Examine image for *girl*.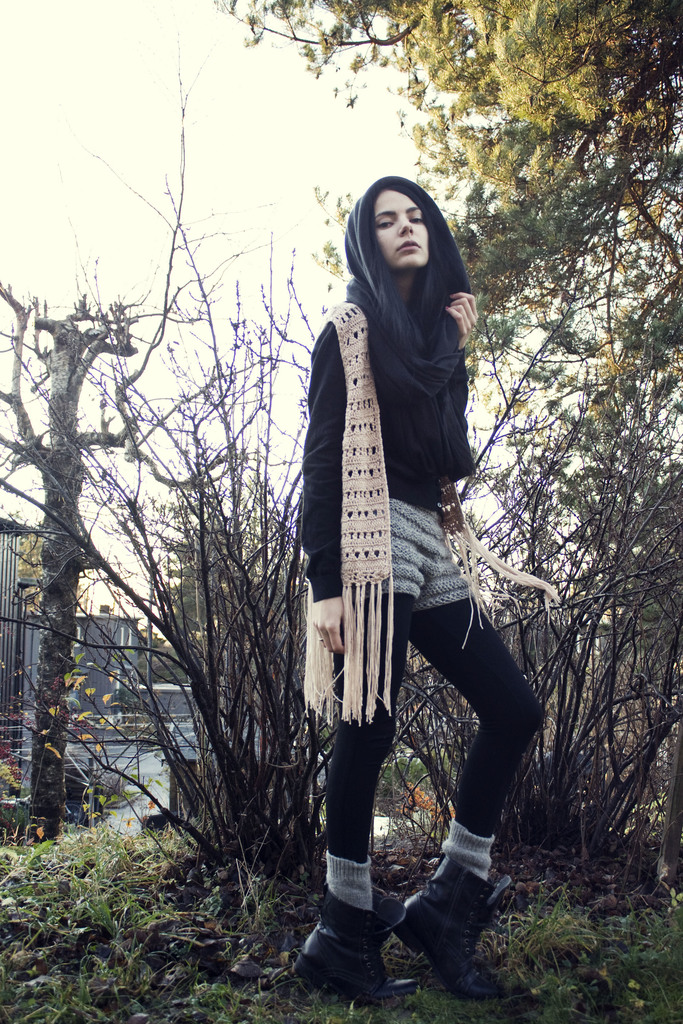
Examination result: <region>276, 128, 505, 878</region>.
